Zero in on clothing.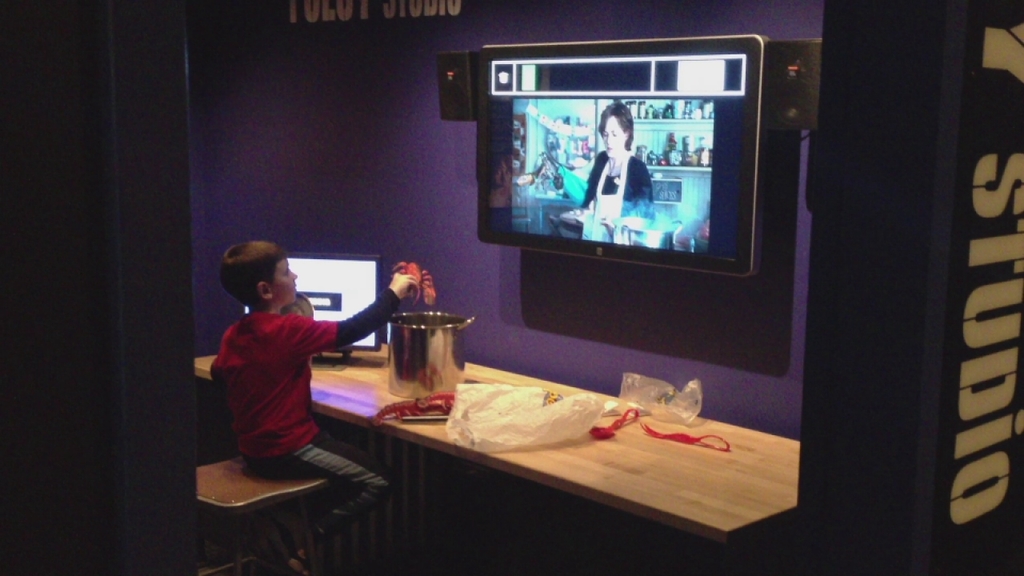
Zeroed in: pyautogui.locateOnScreen(207, 278, 346, 478).
